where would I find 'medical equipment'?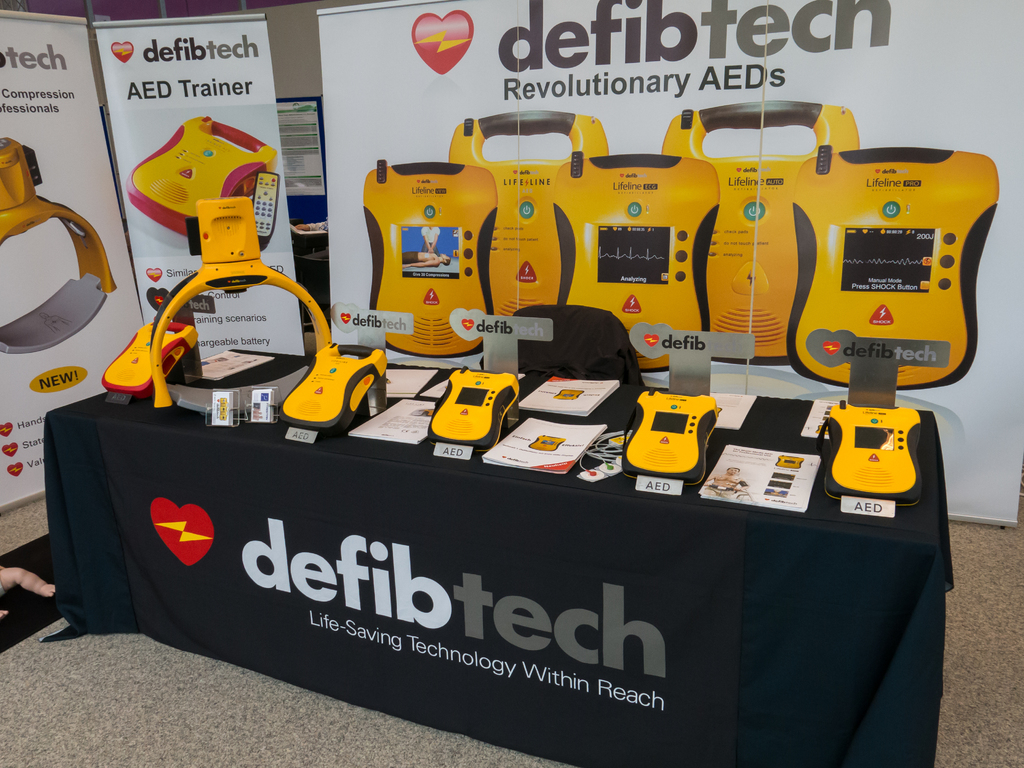
At 444, 109, 610, 321.
